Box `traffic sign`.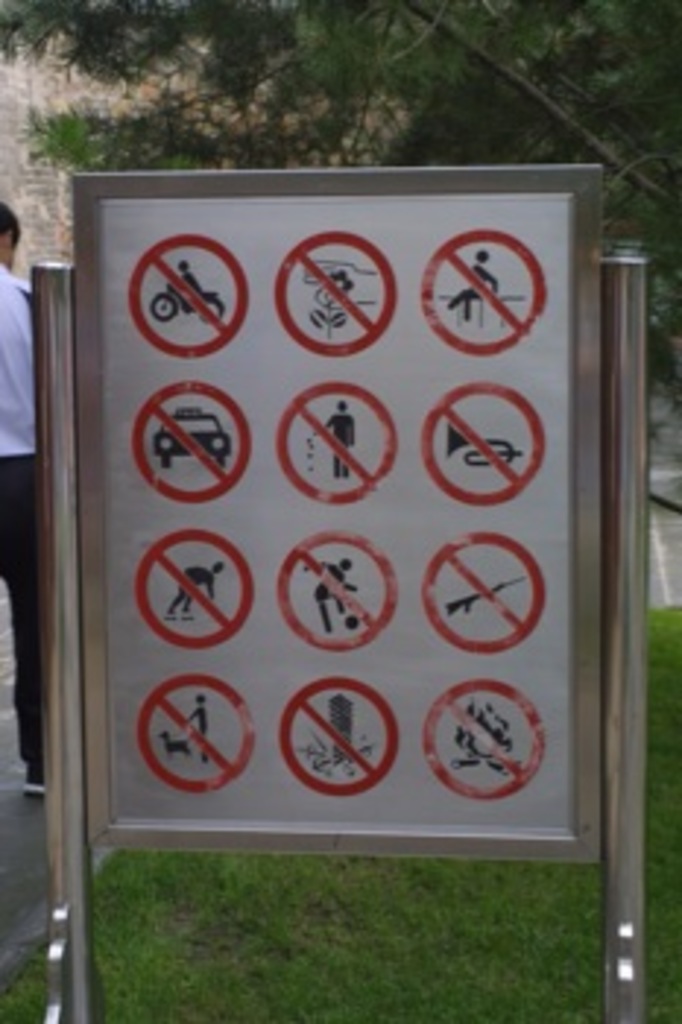
<region>421, 225, 542, 351</region>.
